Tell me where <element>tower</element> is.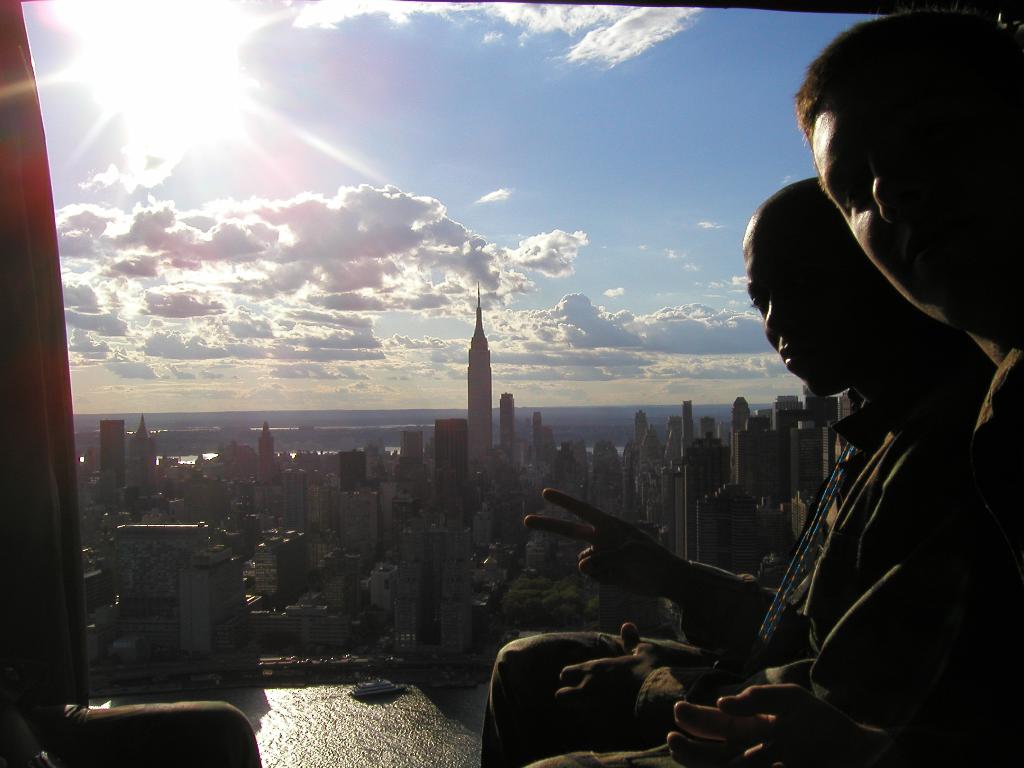
<element>tower</element> is at {"x1": 734, "y1": 395, "x2": 753, "y2": 476}.
